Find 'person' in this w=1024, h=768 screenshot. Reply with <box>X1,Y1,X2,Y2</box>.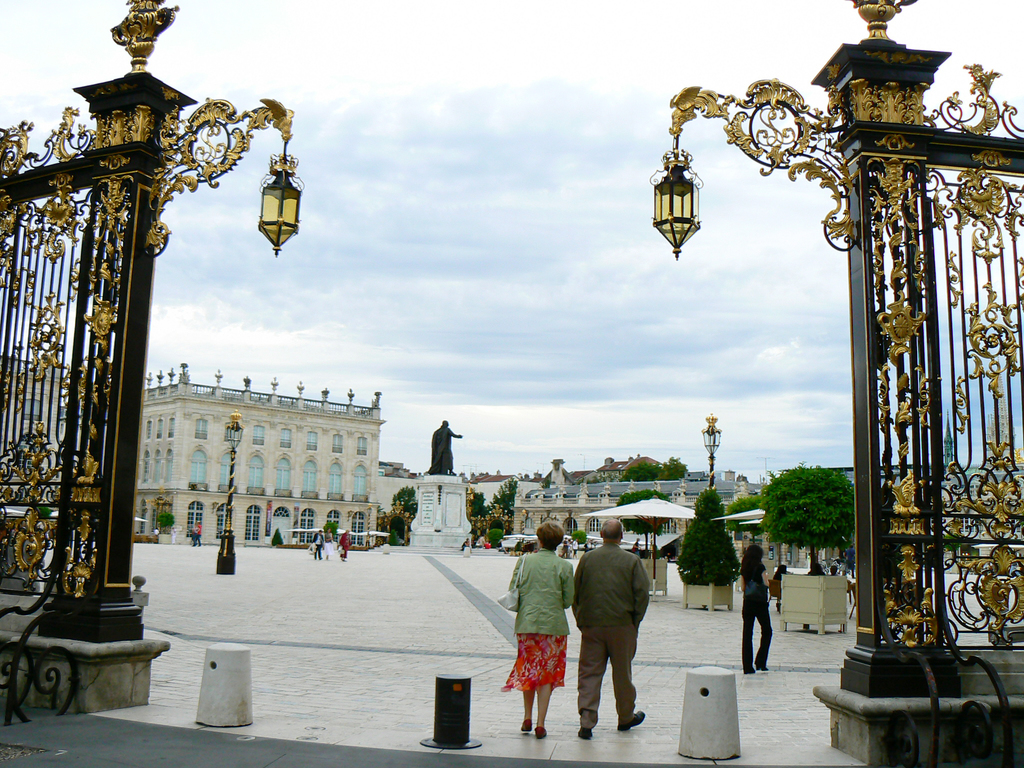
<box>578,515,667,735</box>.
